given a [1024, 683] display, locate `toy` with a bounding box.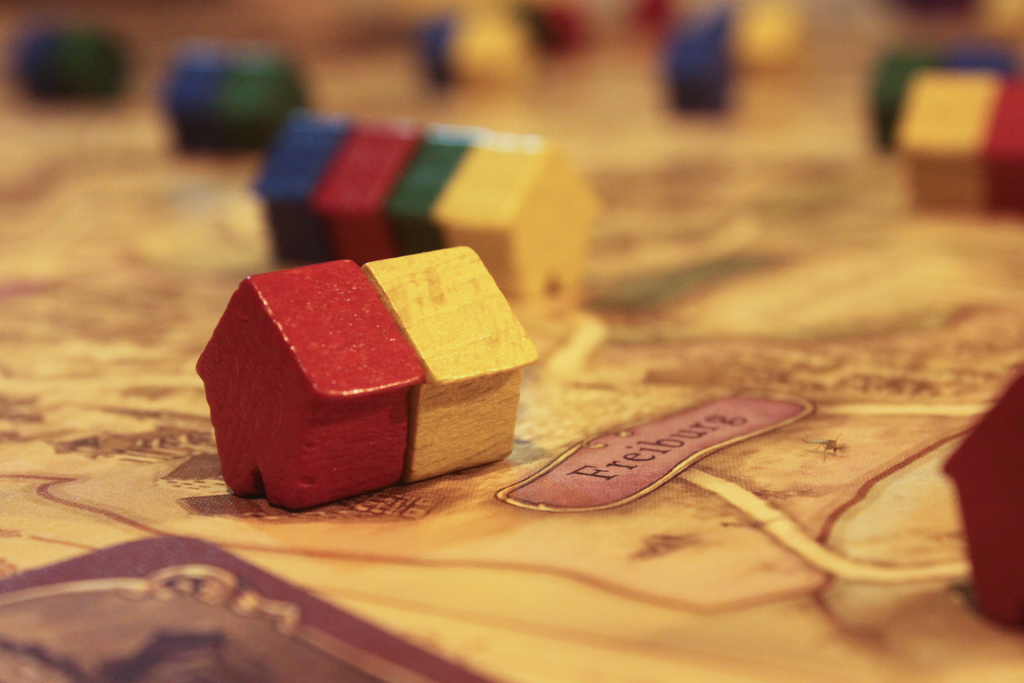
Located: 180:242:536:497.
